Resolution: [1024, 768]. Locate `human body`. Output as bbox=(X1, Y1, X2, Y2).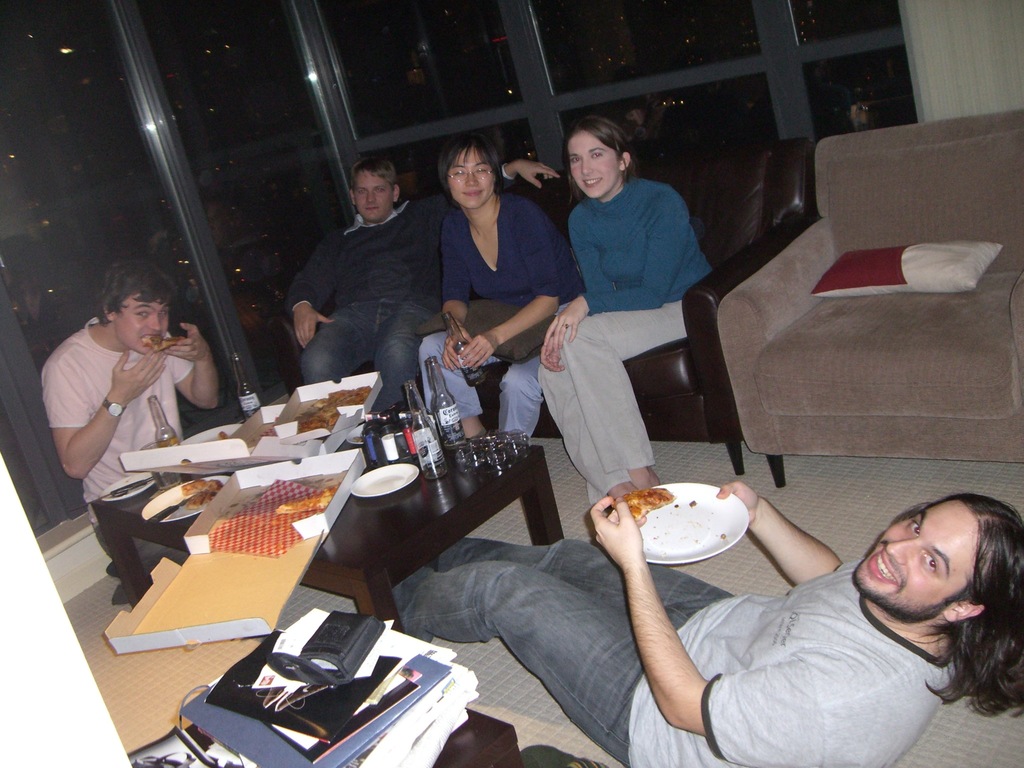
bbox=(288, 160, 558, 418).
